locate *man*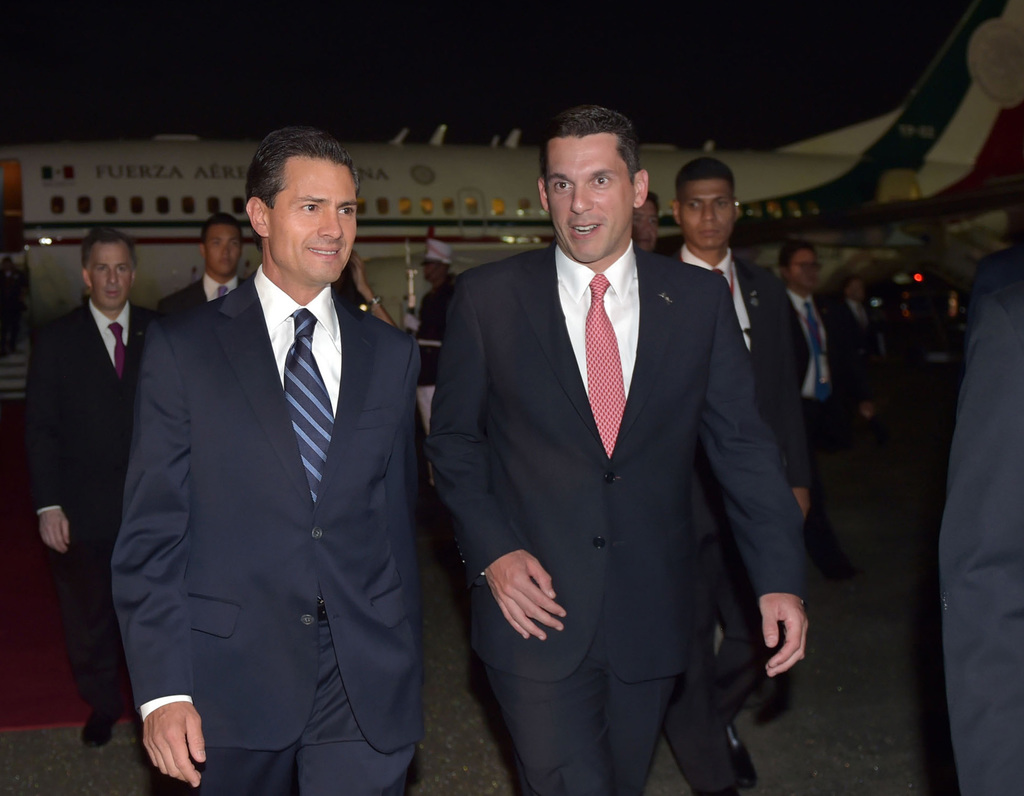
bbox=[777, 243, 849, 582]
